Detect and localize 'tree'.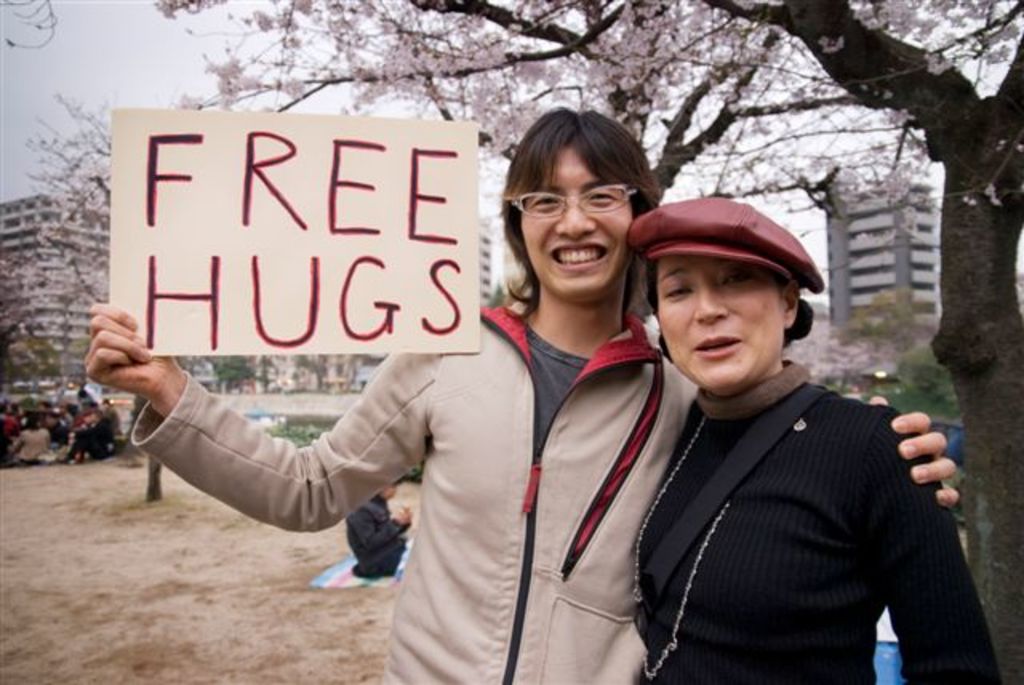
Localized at {"x1": 152, "y1": 0, "x2": 1022, "y2": 682}.
